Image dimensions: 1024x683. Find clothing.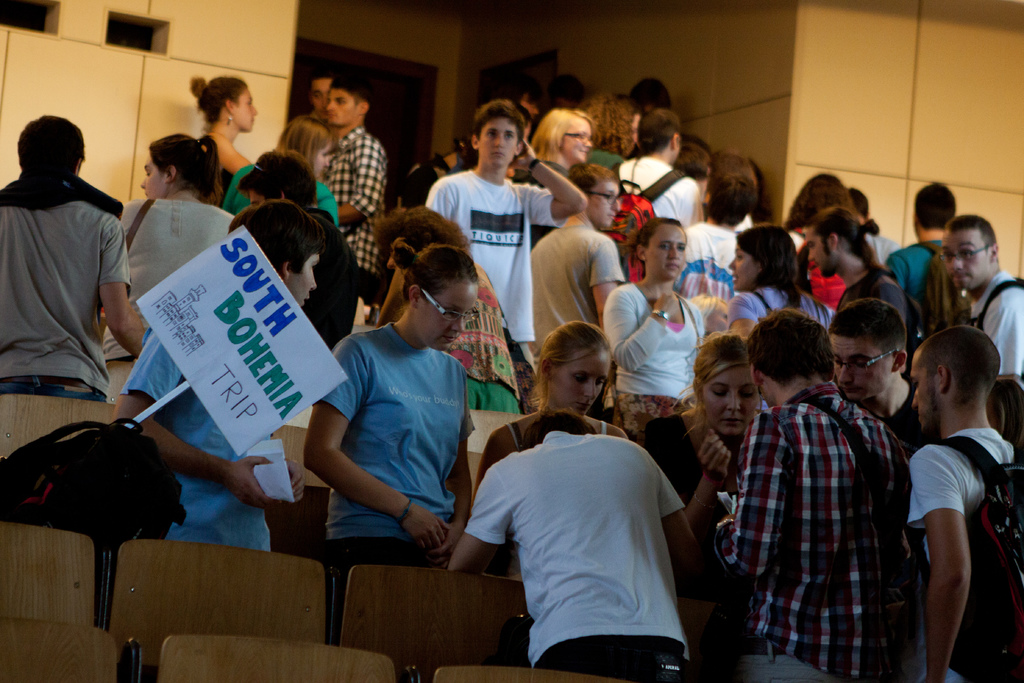
Rect(602, 281, 707, 458).
